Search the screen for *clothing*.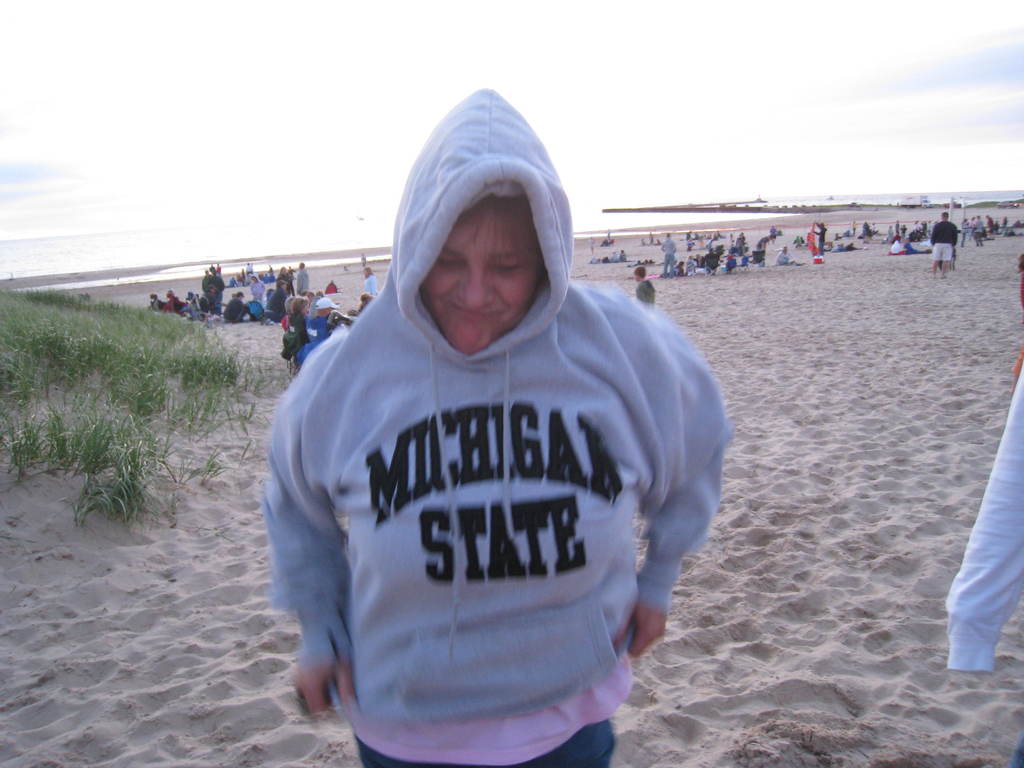
Found at 812, 225, 831, 253.
